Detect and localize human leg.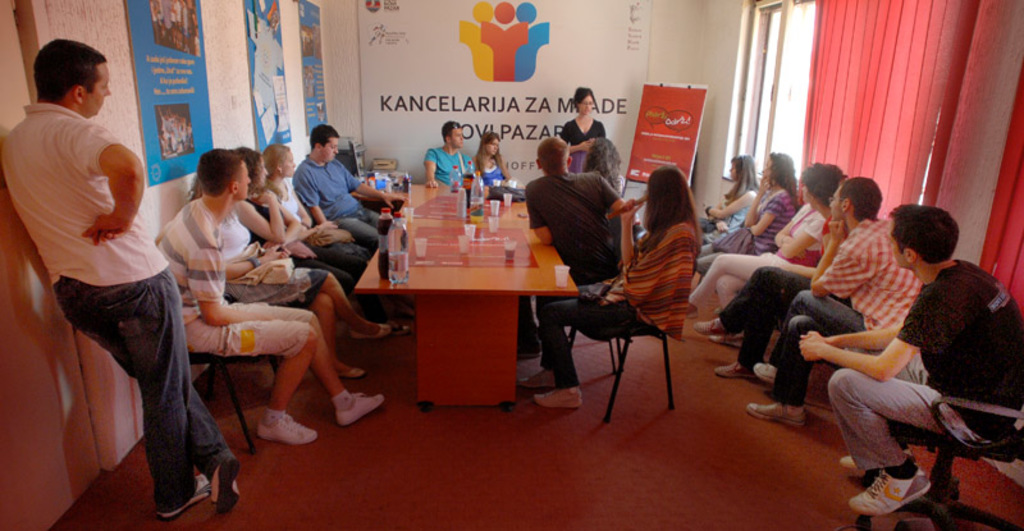
Localized at [left=540, top=297, right=646, bottom=402].
